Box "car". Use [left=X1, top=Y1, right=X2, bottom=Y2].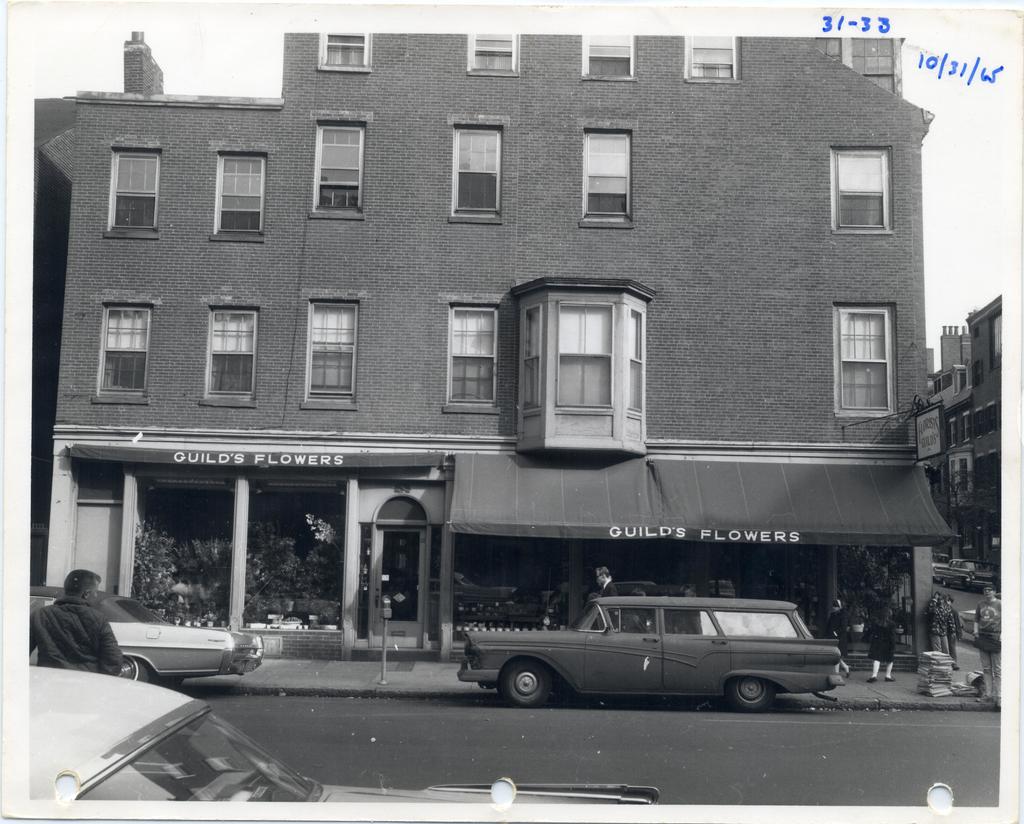
[left=945, top=559, right=995, bottom=592].
